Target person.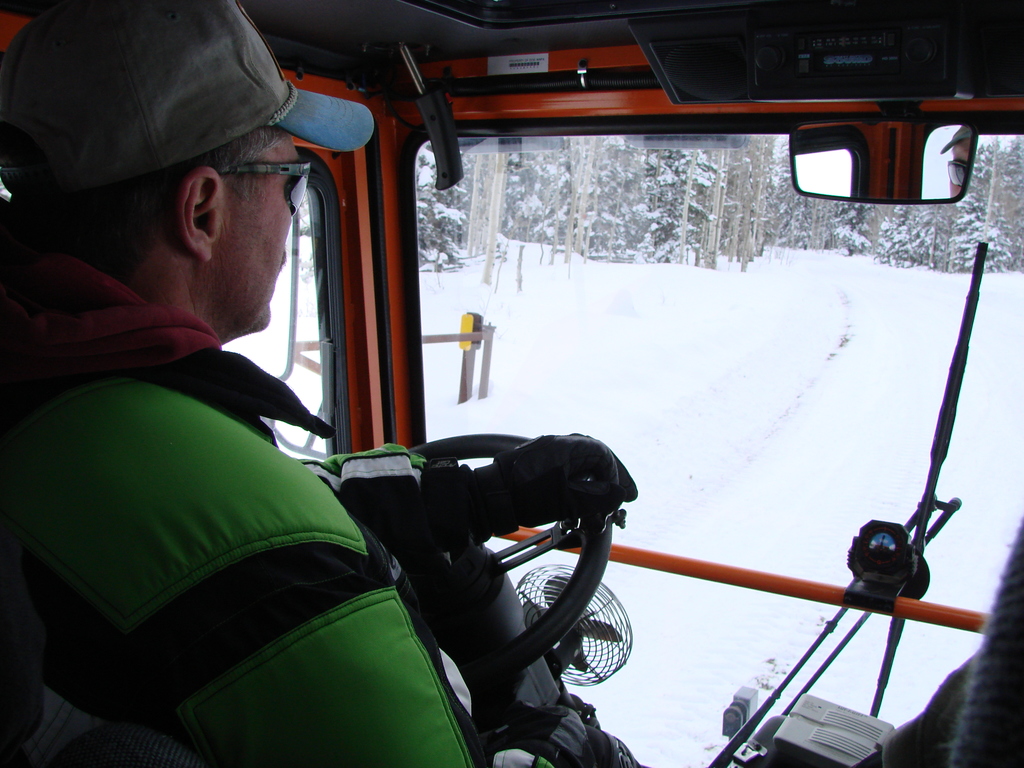
Target region: (left=11, top=60, right=385, bottom=684).
